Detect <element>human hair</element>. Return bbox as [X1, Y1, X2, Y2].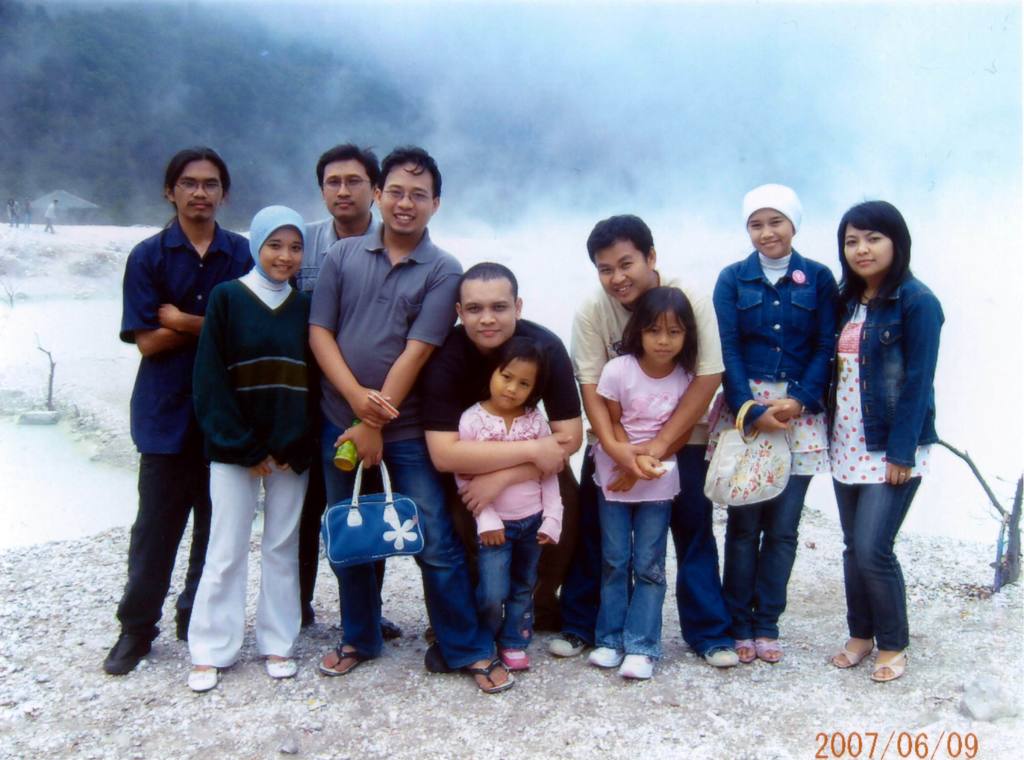
[480, 338, 551, 411].
